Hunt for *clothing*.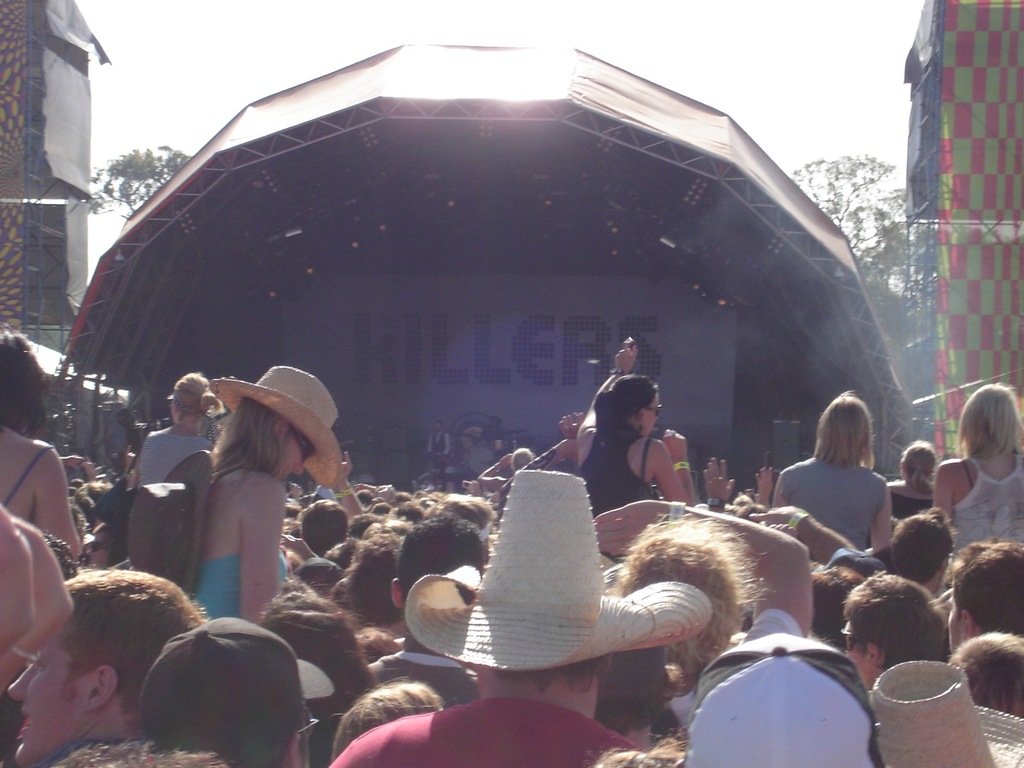
Hunted down at 2 436 54 525.
